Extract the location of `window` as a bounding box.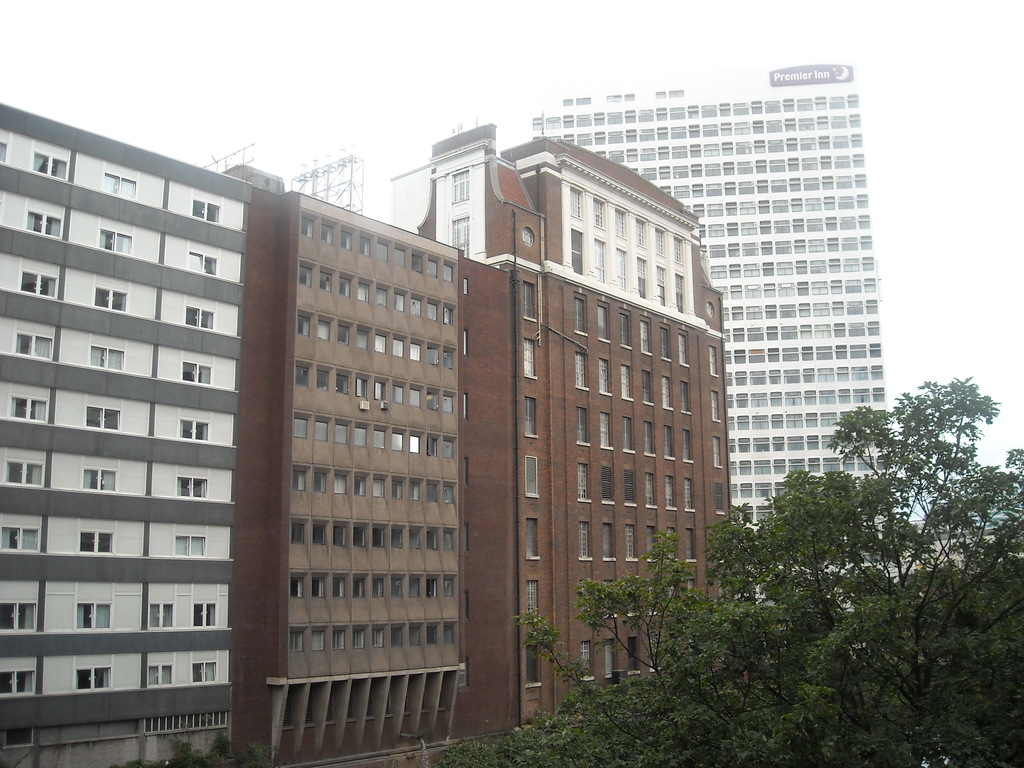
x1=756 y1=161 x2=765 y2=174.
